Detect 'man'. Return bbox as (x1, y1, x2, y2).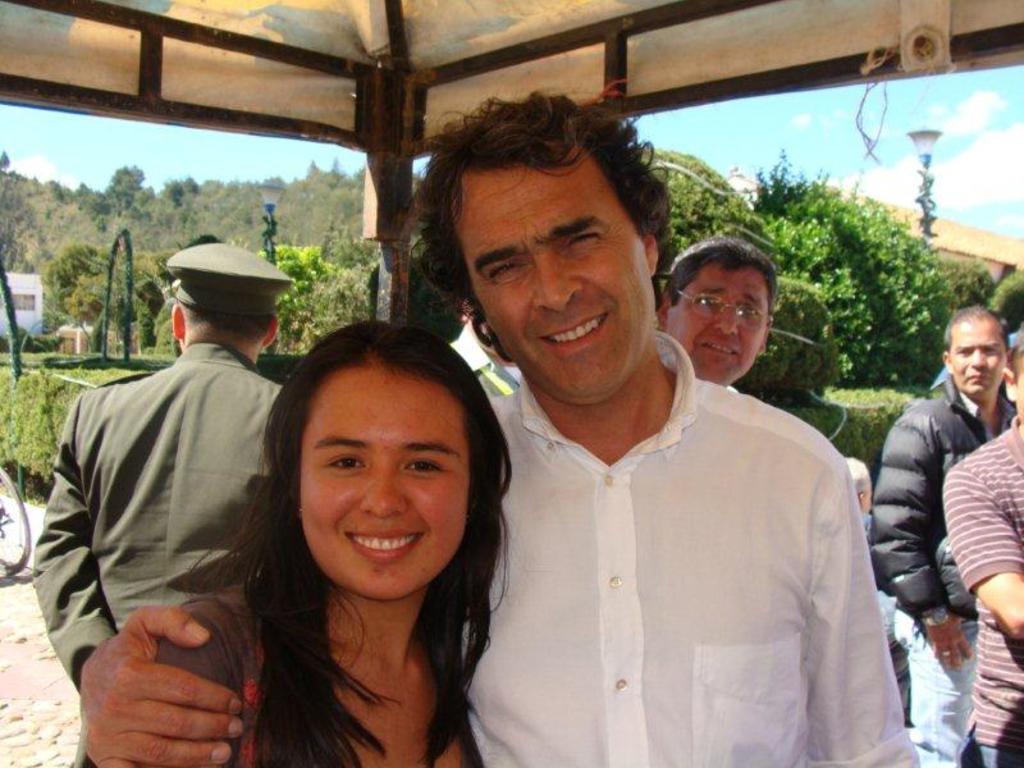
(82, 93, 913, 767).
